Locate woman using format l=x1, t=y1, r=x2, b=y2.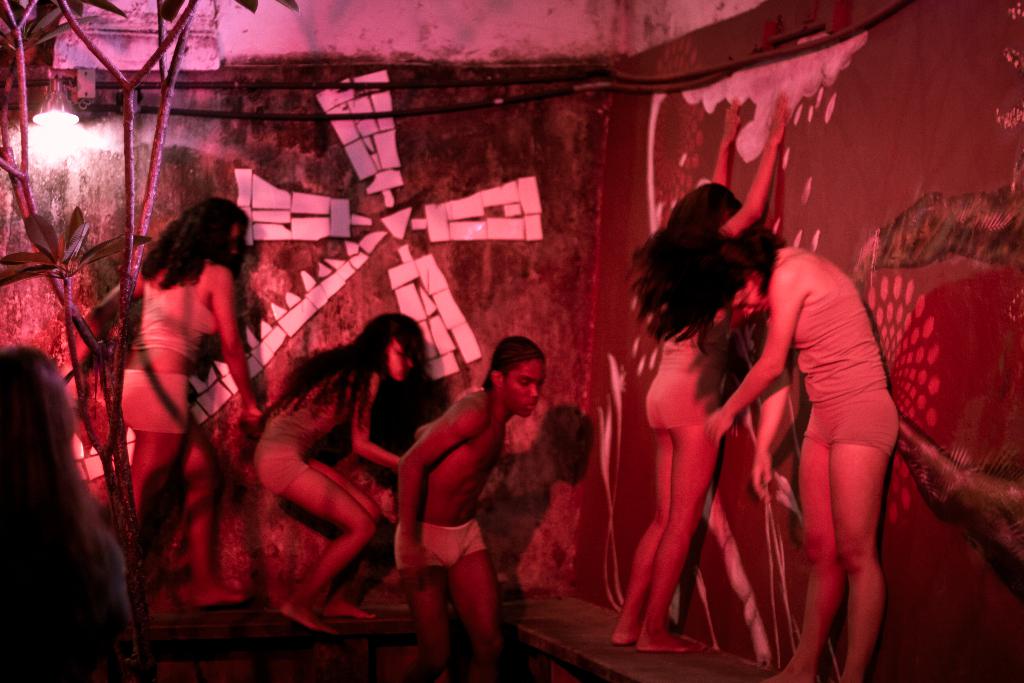
l=256, t=314, r=430, b=634.
